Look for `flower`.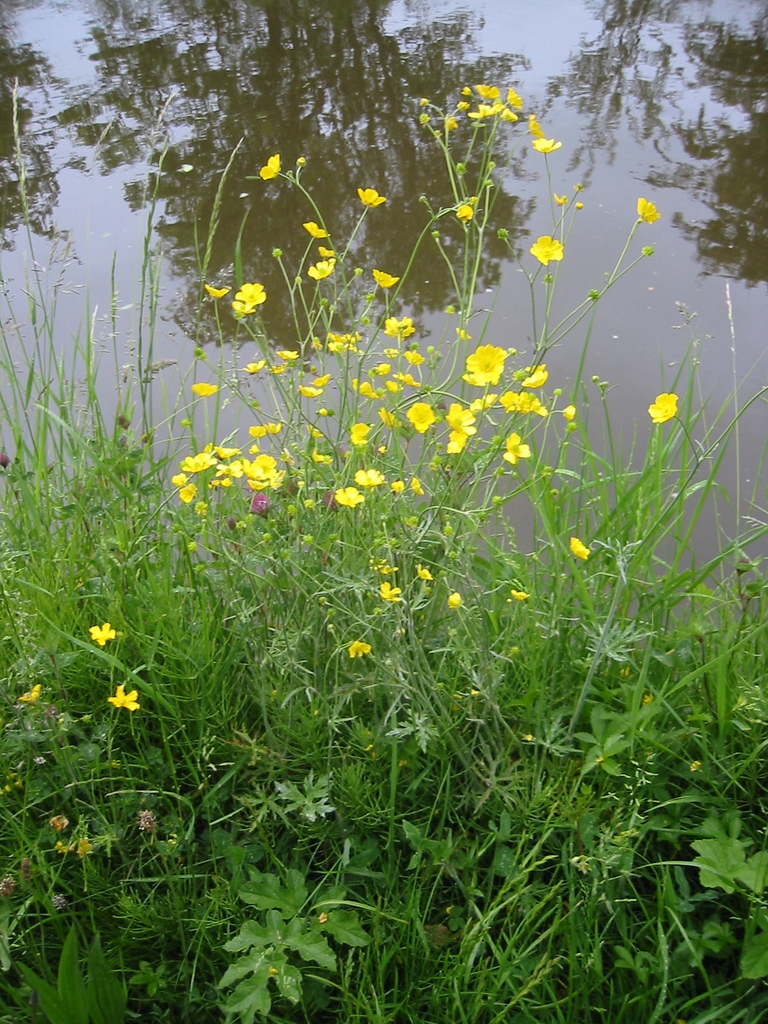
Found: <box>444,401,480,438</box>.
